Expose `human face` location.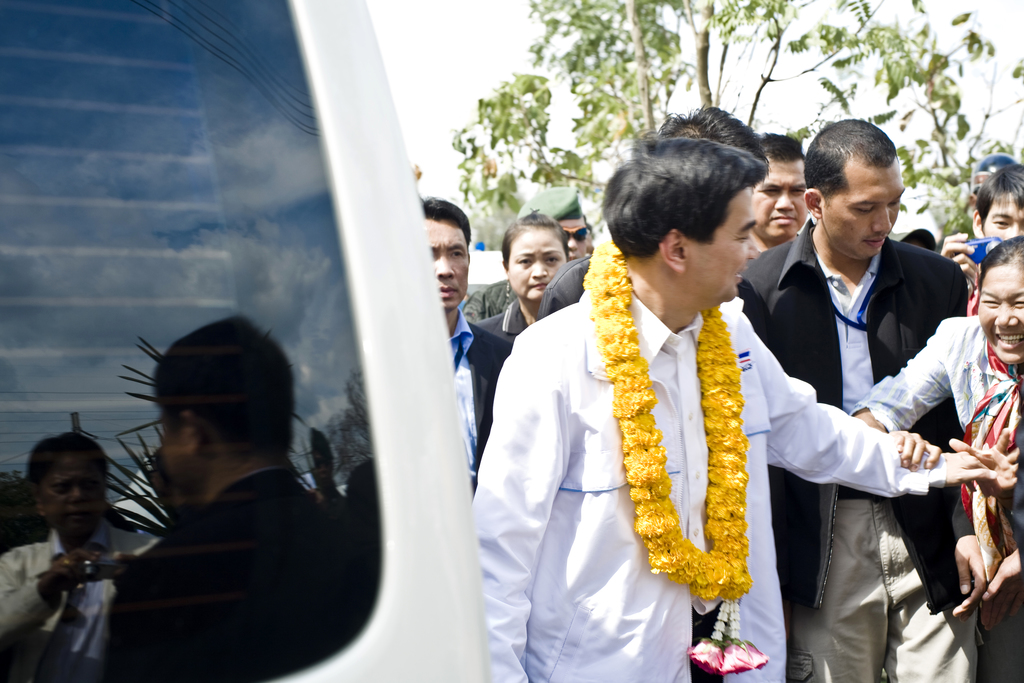
Exposed at BBox(431, 220, 469, 302).
